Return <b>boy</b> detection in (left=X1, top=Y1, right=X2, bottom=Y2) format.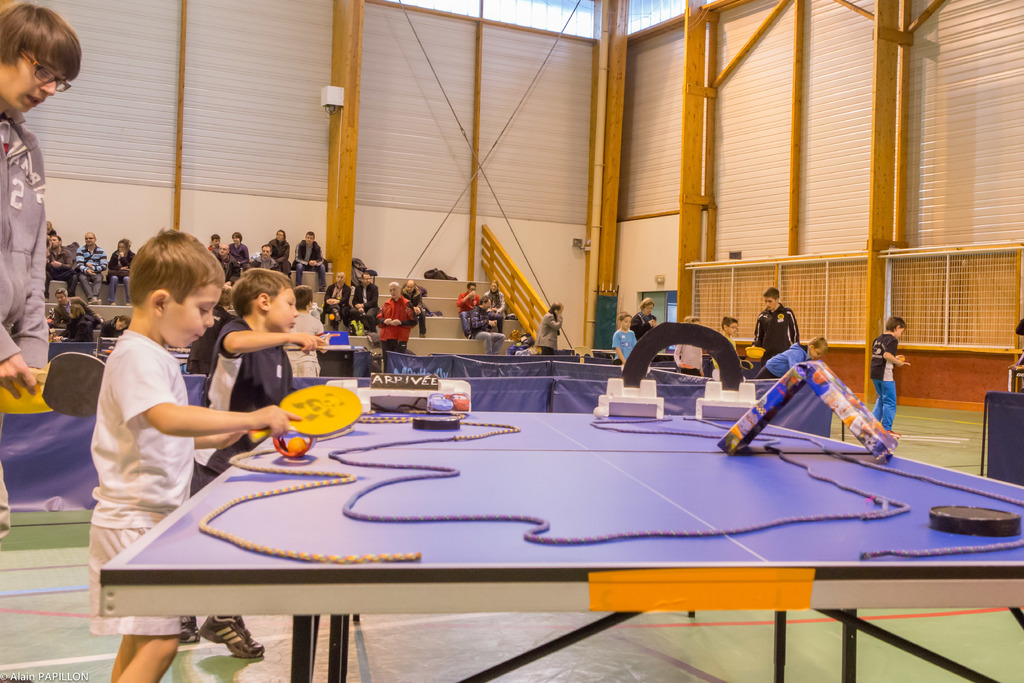
(left=289, top=284, right=328, bottom=375).
